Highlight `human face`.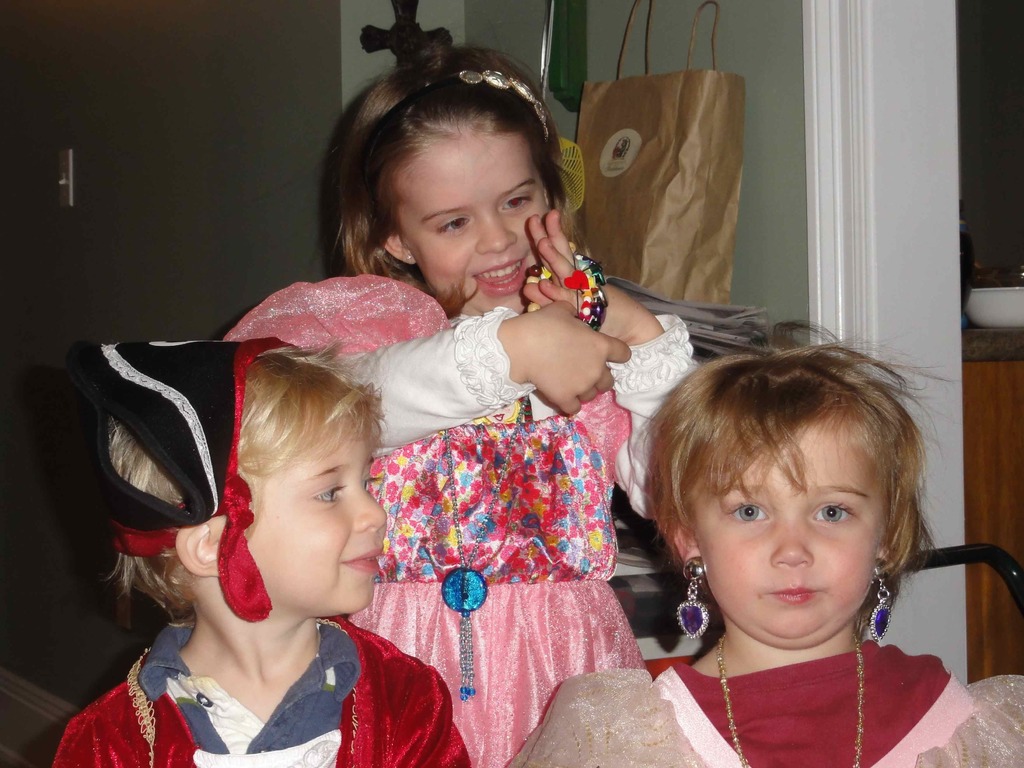
Highlighted region: <region>243, 413, 387, 611</region>.
